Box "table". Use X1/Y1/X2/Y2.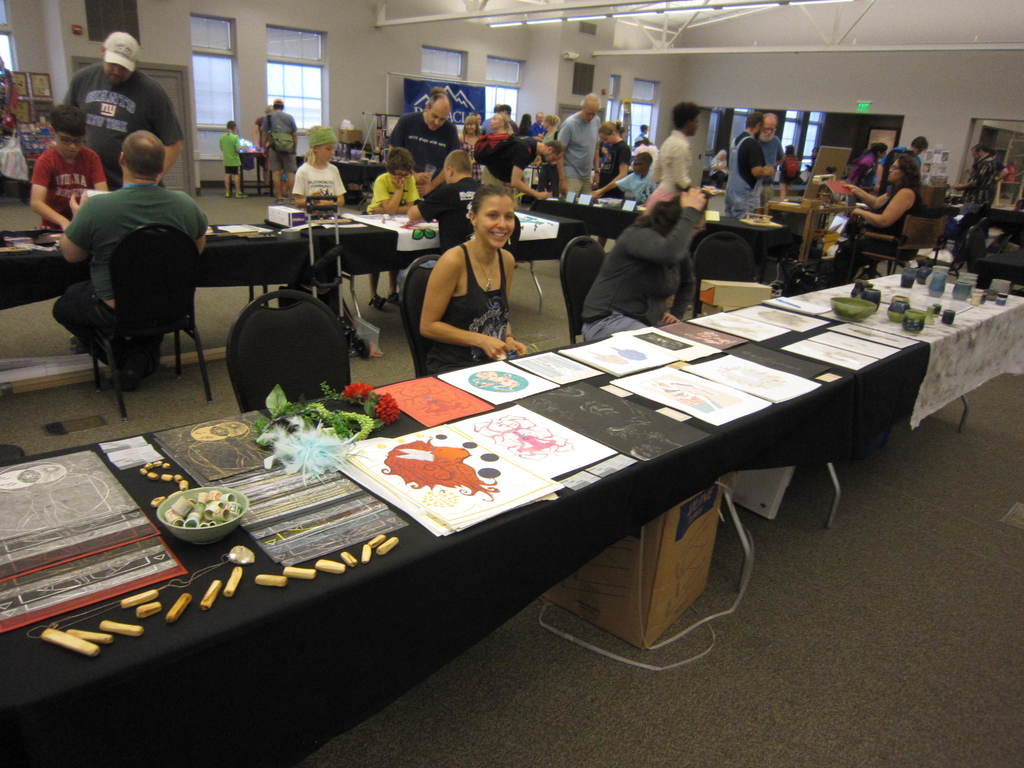
0/239/1023/767.
